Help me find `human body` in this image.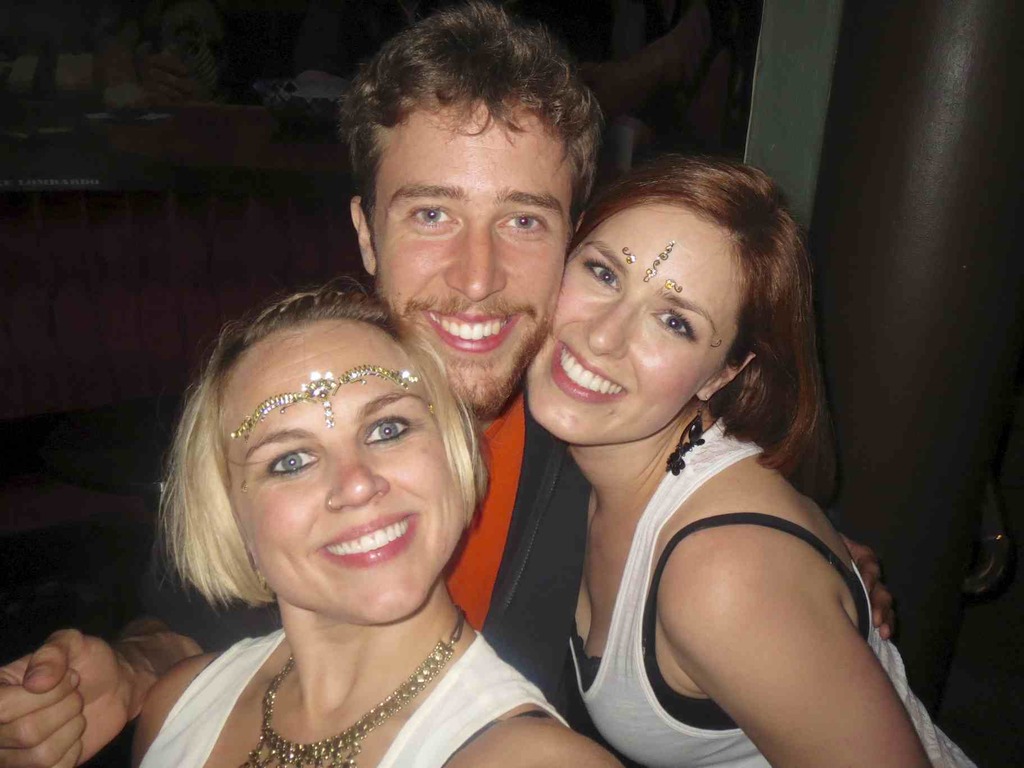
Found it: (x1=126, y1=604, x2=627, y2=767).
